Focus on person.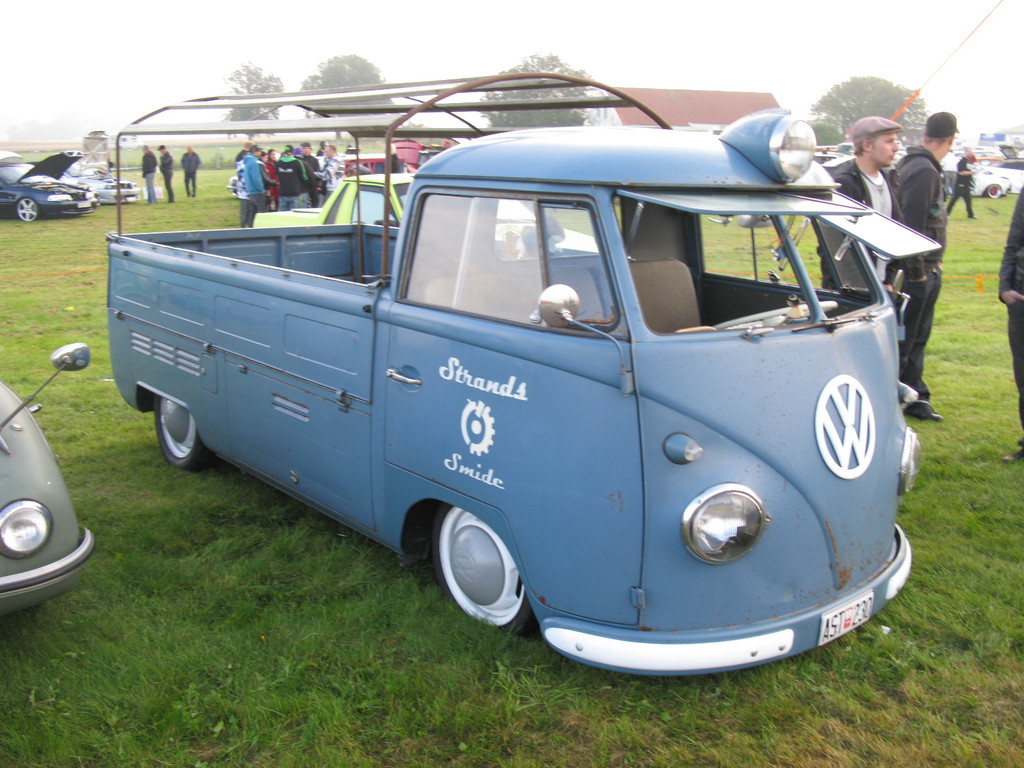
Focused at [995, 168, 1023, 465].
